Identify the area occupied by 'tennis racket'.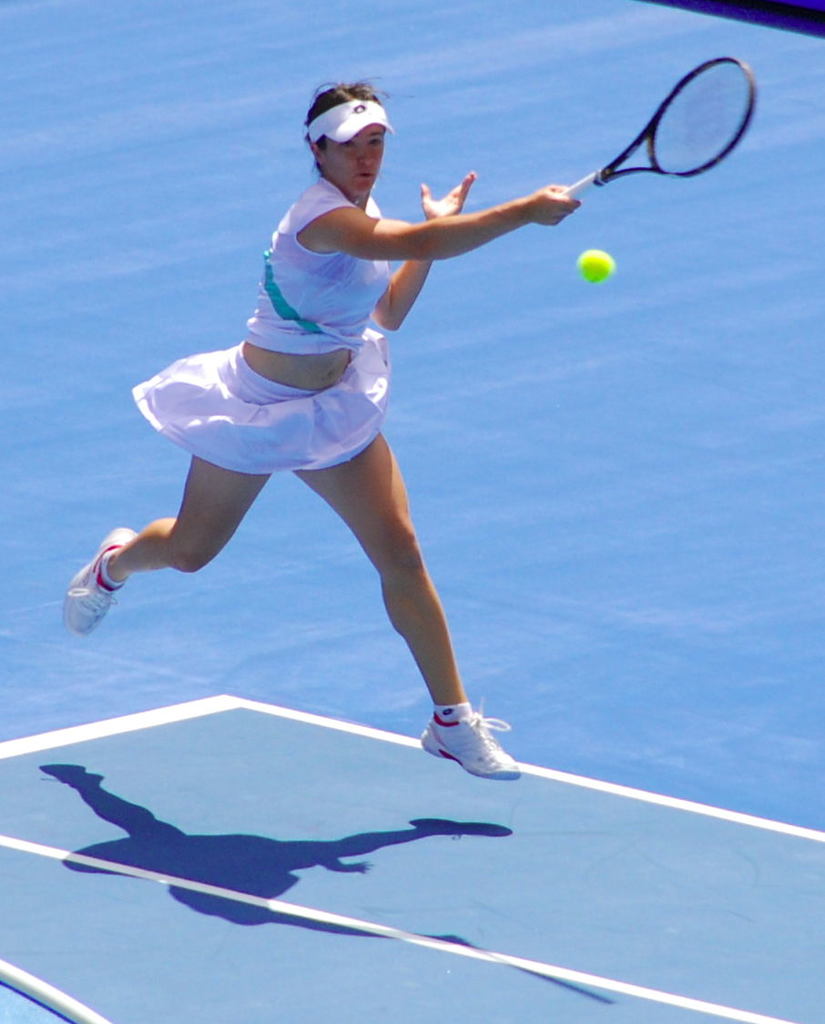
Area: <bbox>567, 55, 761, 199</bbox>.
